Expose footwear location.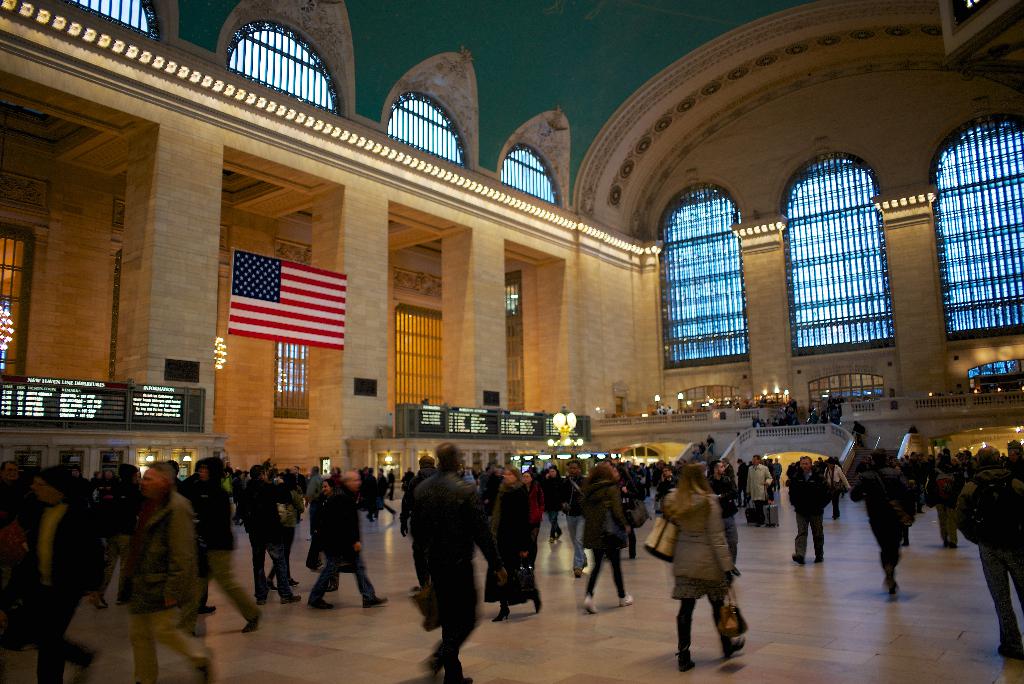
Exposed at [left=573, top=567, right=584, bottom=578].
